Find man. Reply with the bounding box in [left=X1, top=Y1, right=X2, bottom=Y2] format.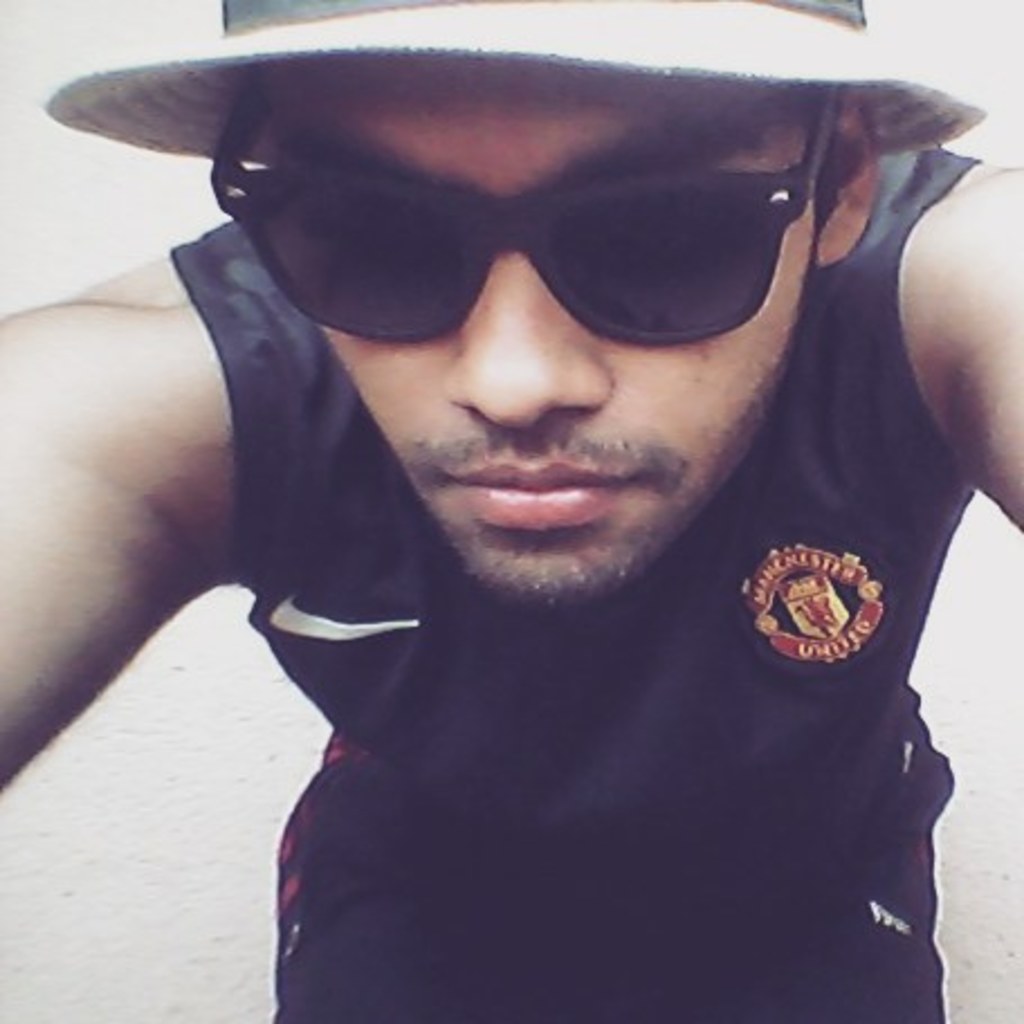
[left=20, top=0, right=1020, bottom=999].
